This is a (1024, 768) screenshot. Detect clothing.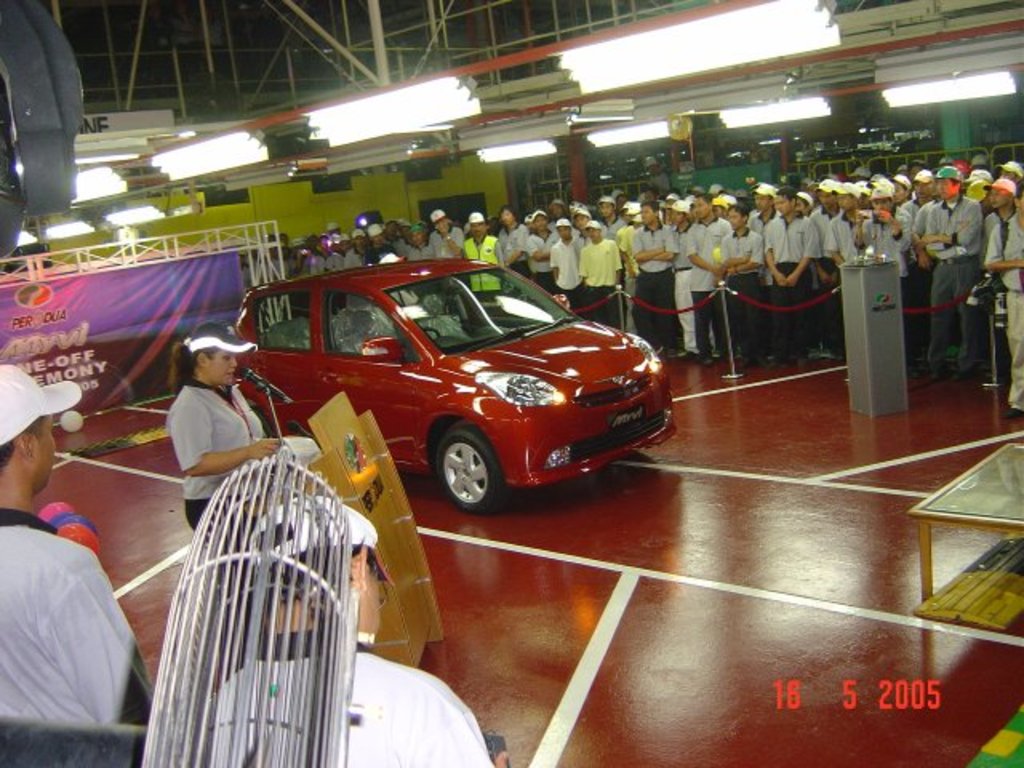
[3,491,133,754].
